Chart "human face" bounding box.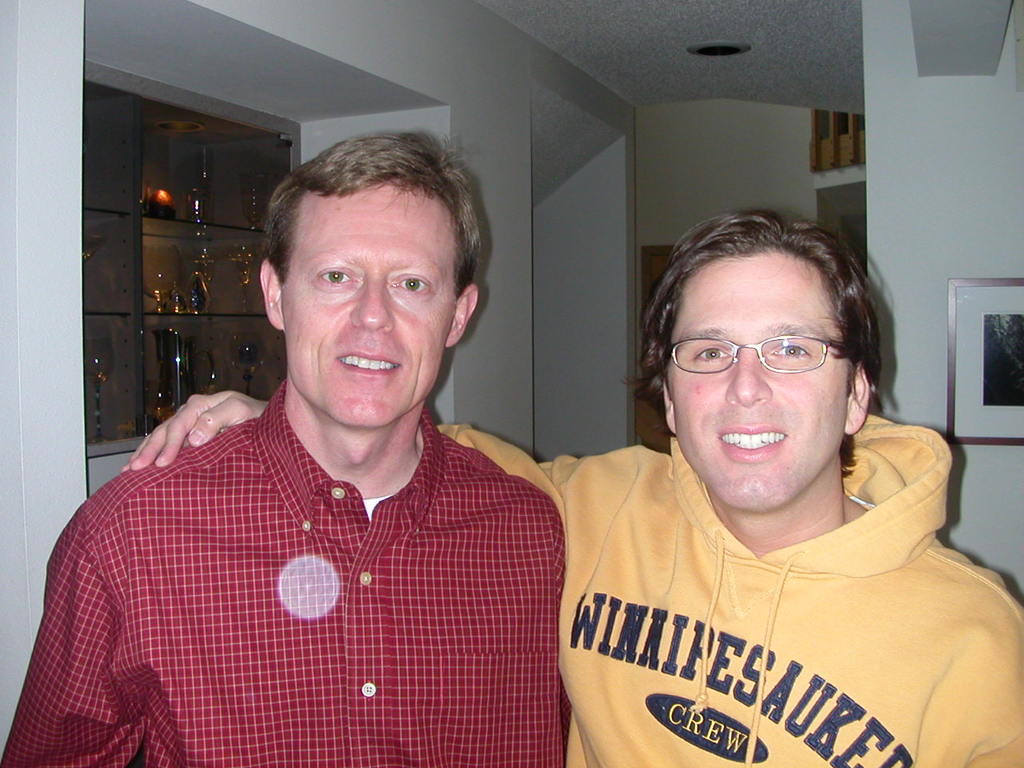
Charted: <box>665,255,839,506</box>.
